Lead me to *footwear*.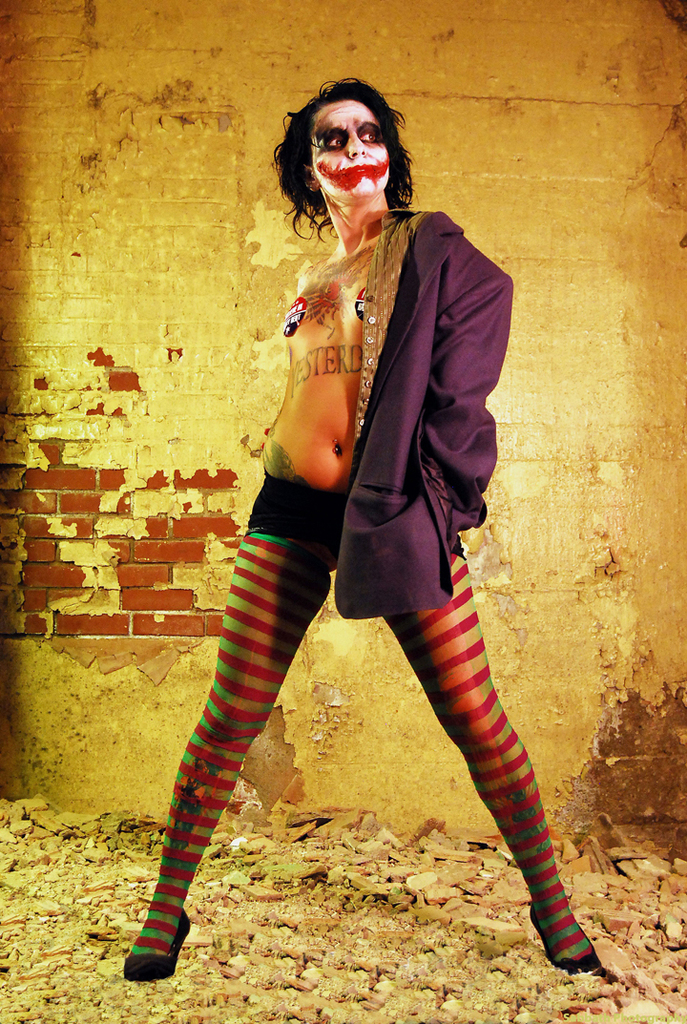
Lead to left=117, top=895, right=191, bottom=975.
